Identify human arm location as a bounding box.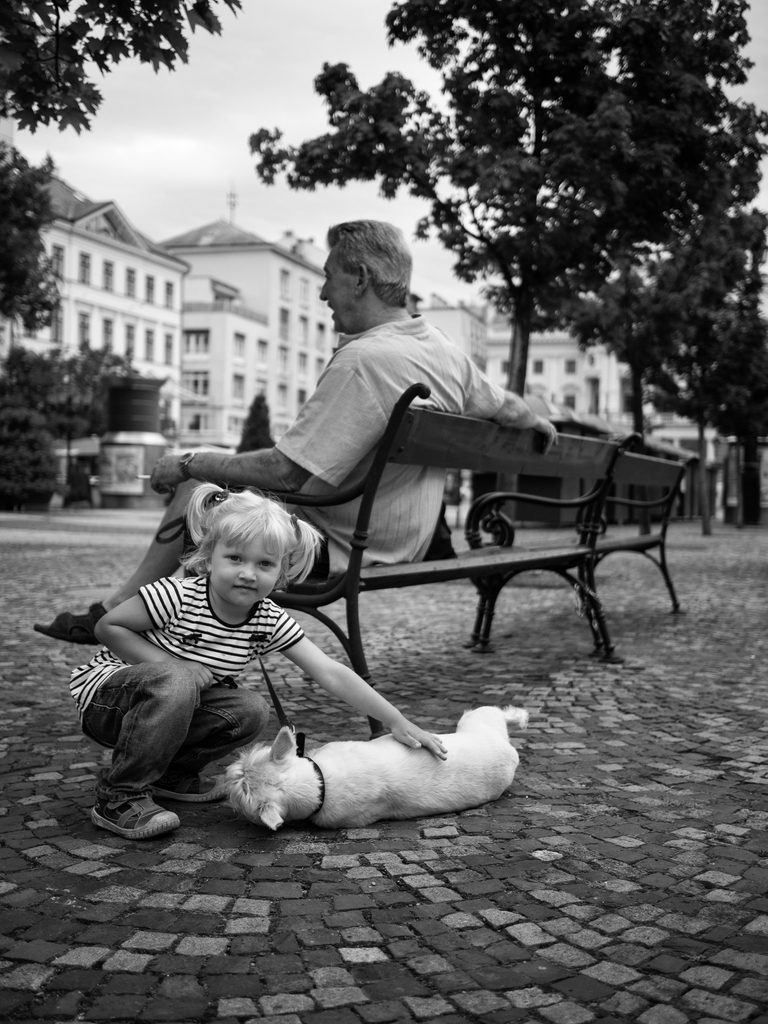
(left=460, top=344, right=556, bottom=451).
